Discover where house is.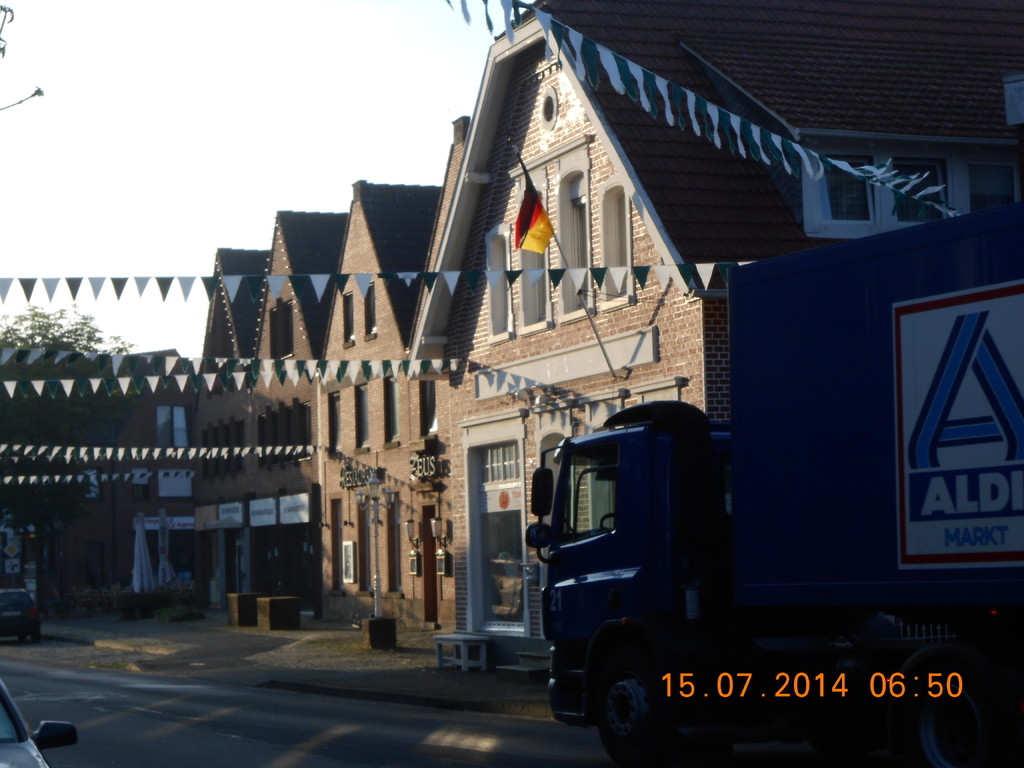
Discovered at x1=4, y1=358, x2=189, y2=586.
